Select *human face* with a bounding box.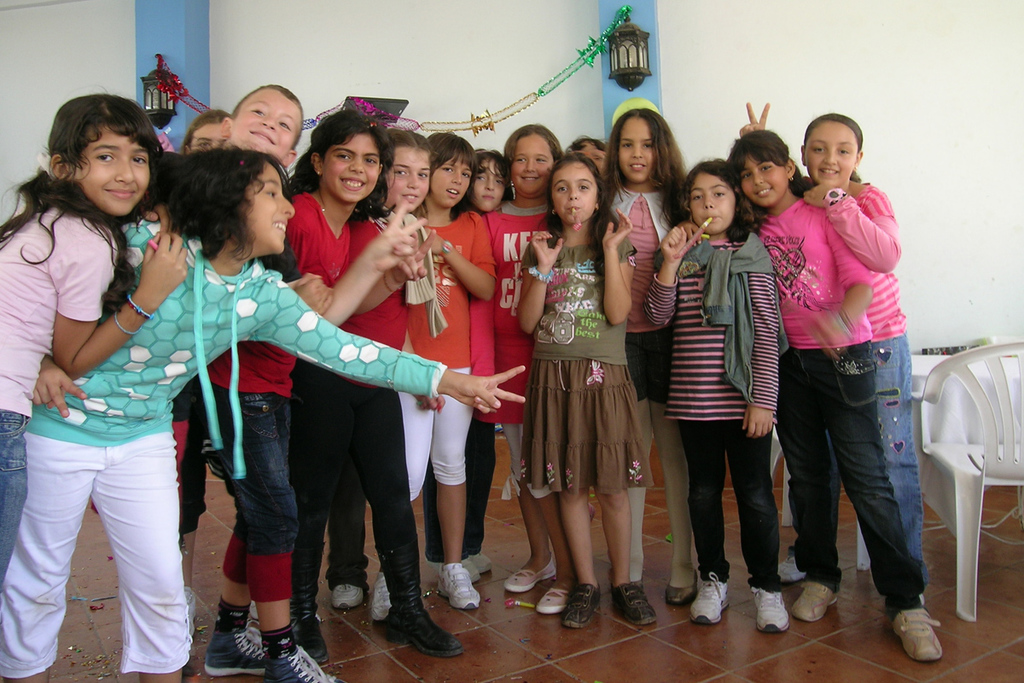
pyautogui.locateOnScreen(429, 155, 470, 208).
